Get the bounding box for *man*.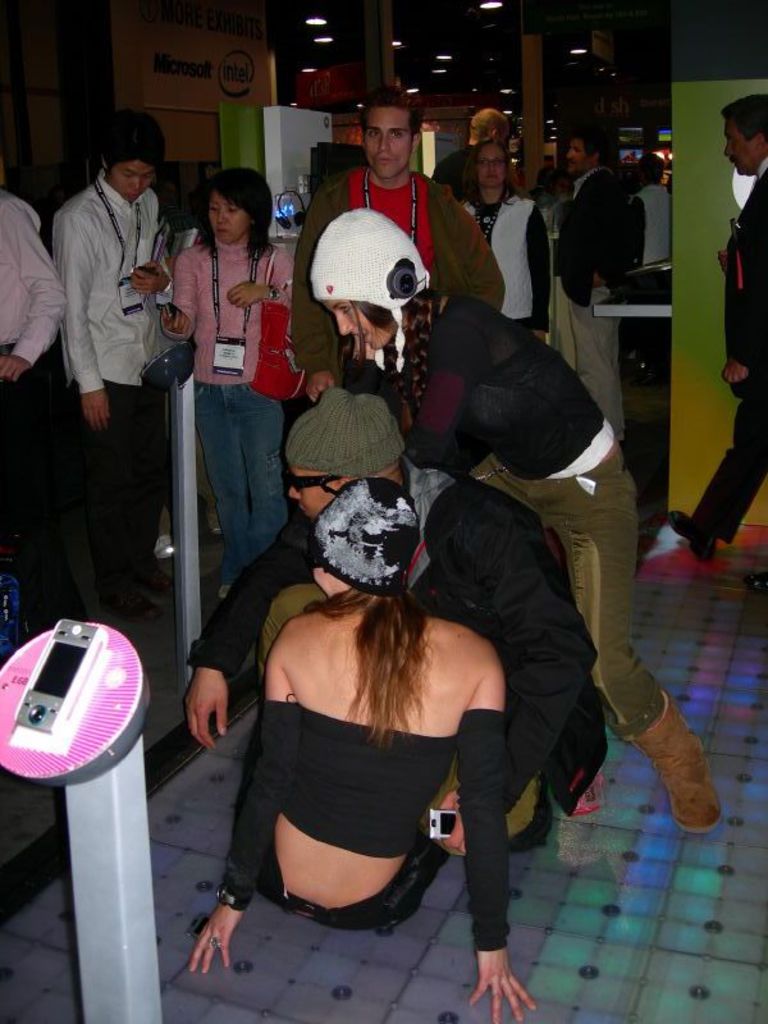
x1=628, y1=150, x2=672, y2=376.
